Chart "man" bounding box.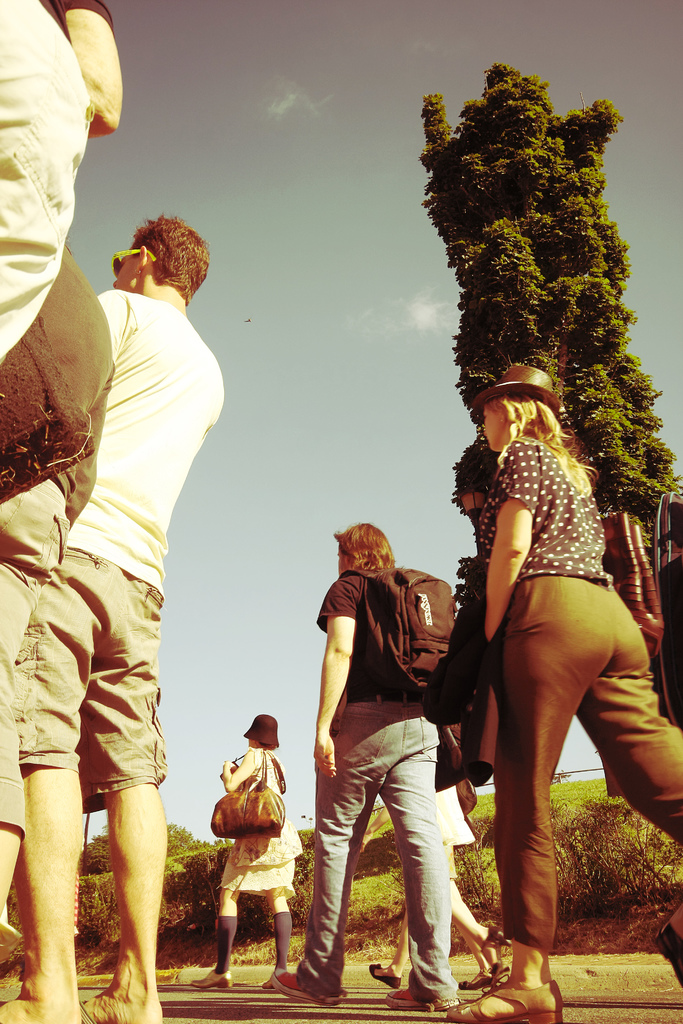
Charted: 300/486/490/1004.
